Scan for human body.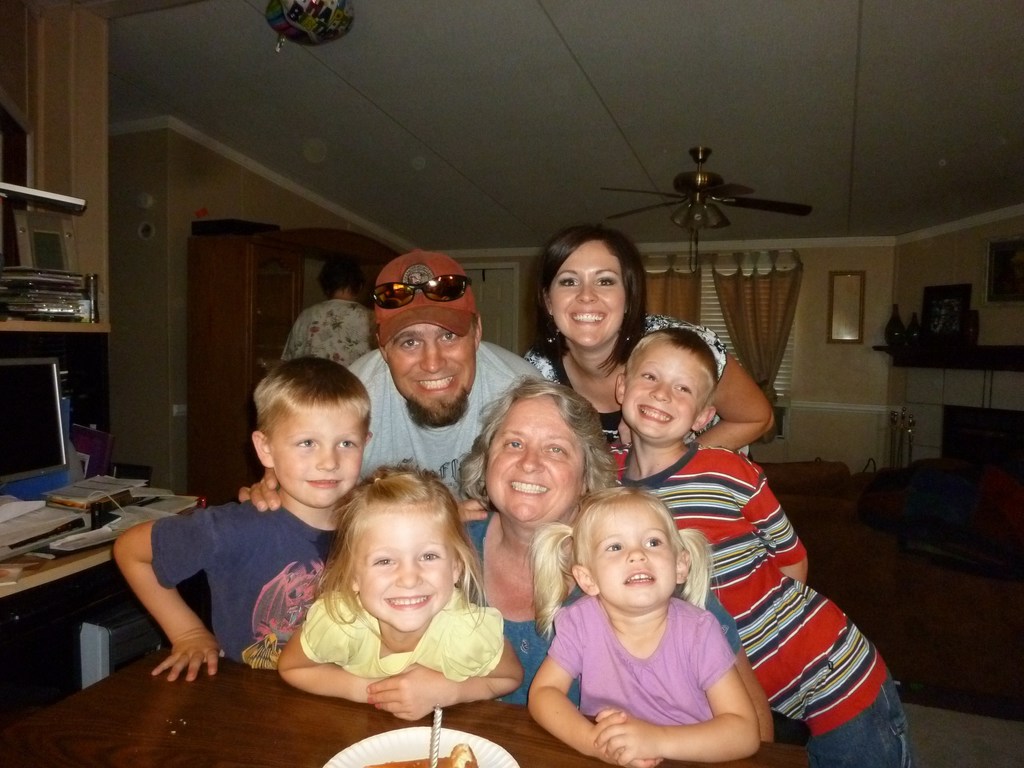
Scan result: <bbox>340, 332, 551, 505</bbox>.
